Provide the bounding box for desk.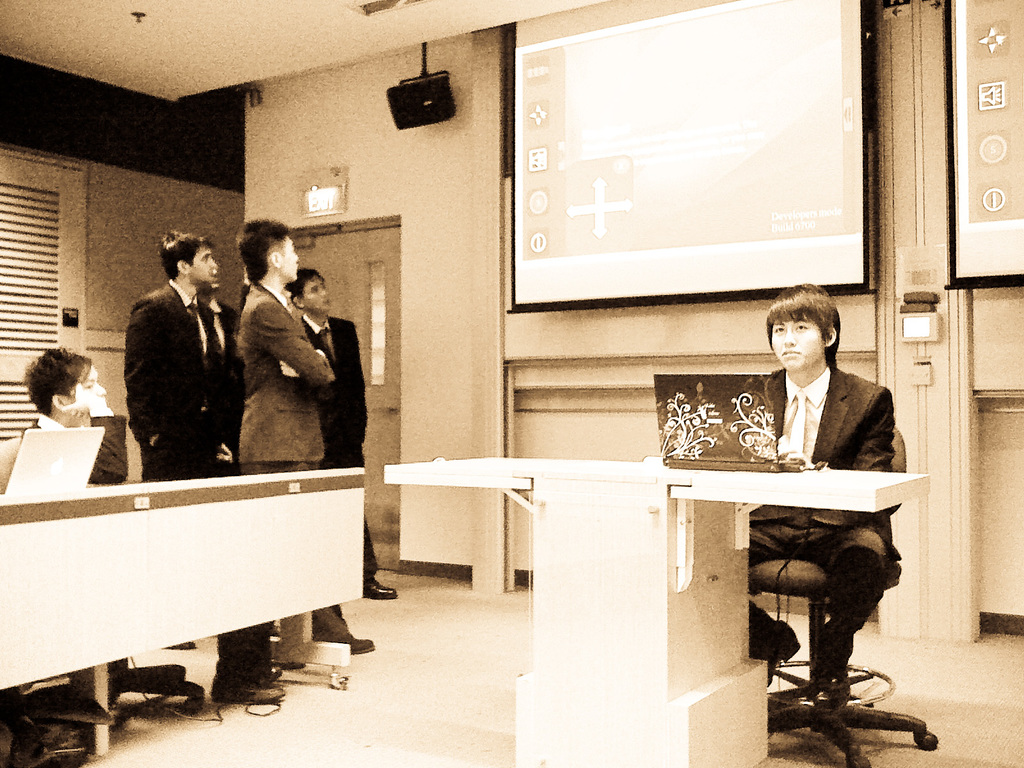
(382, 454, 928, 767).
